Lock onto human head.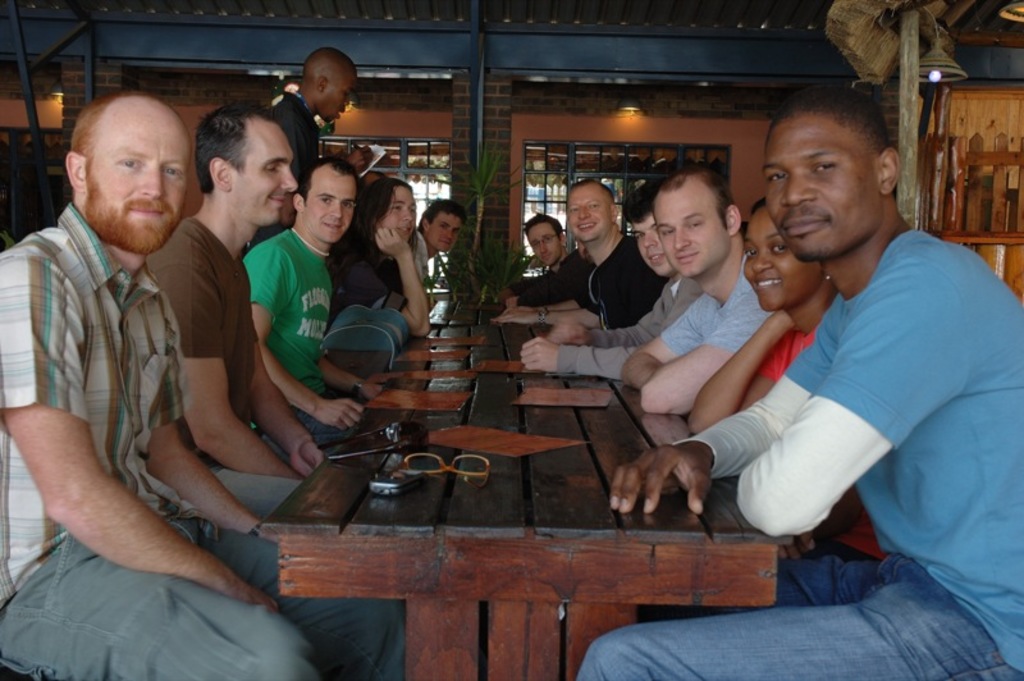
Locked: select_region(289, 157, 358, 247).
